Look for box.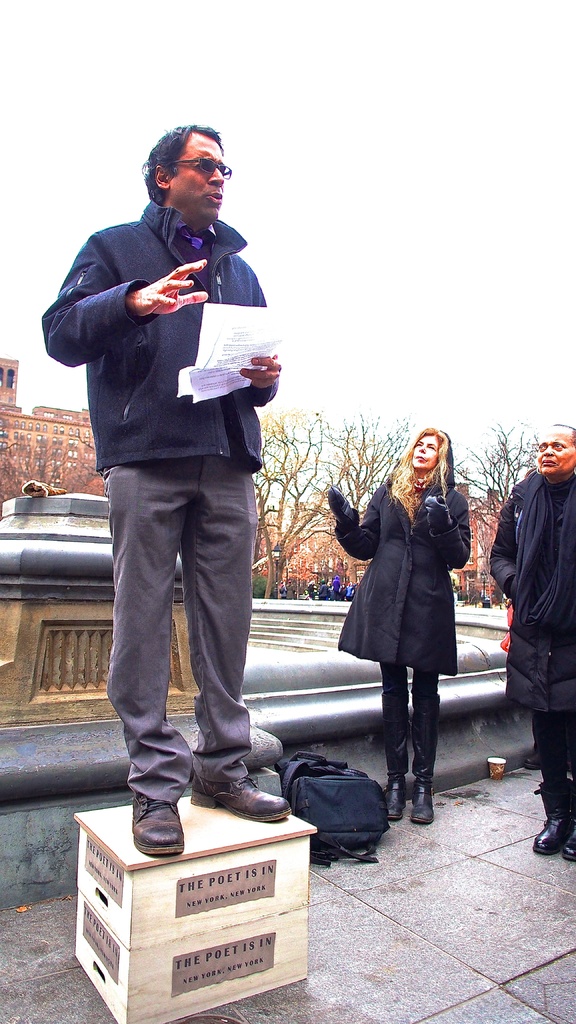
Found: bbox(74, 808, 316, 1009).
